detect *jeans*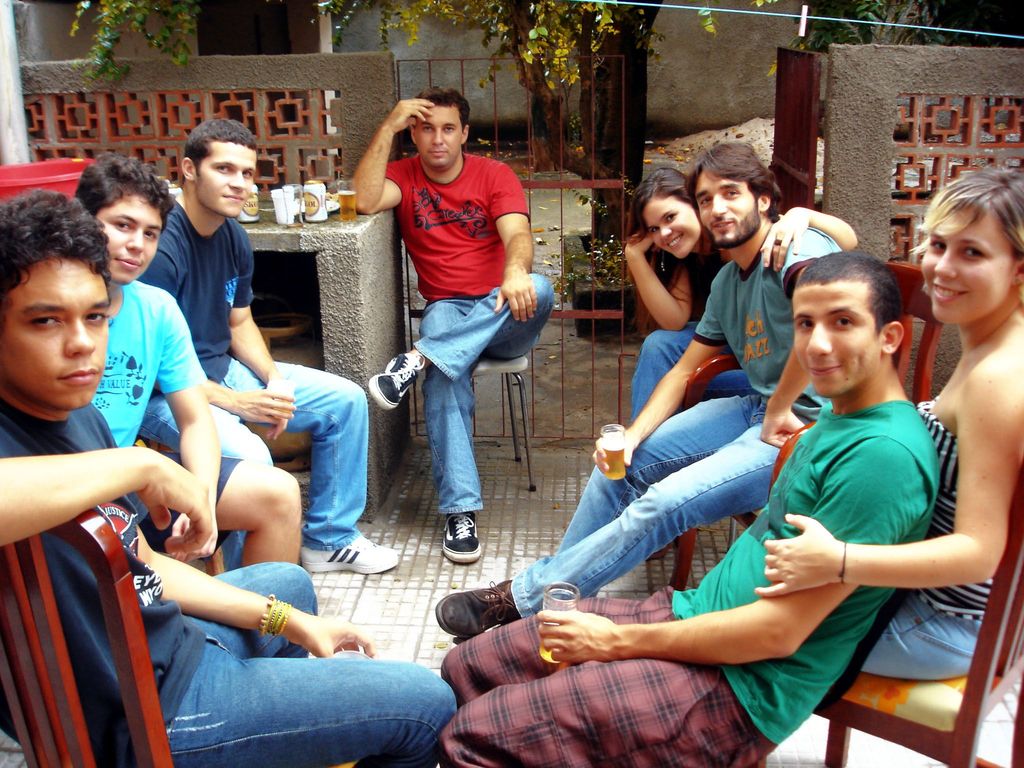
crop(411, 276, 554, 513)
